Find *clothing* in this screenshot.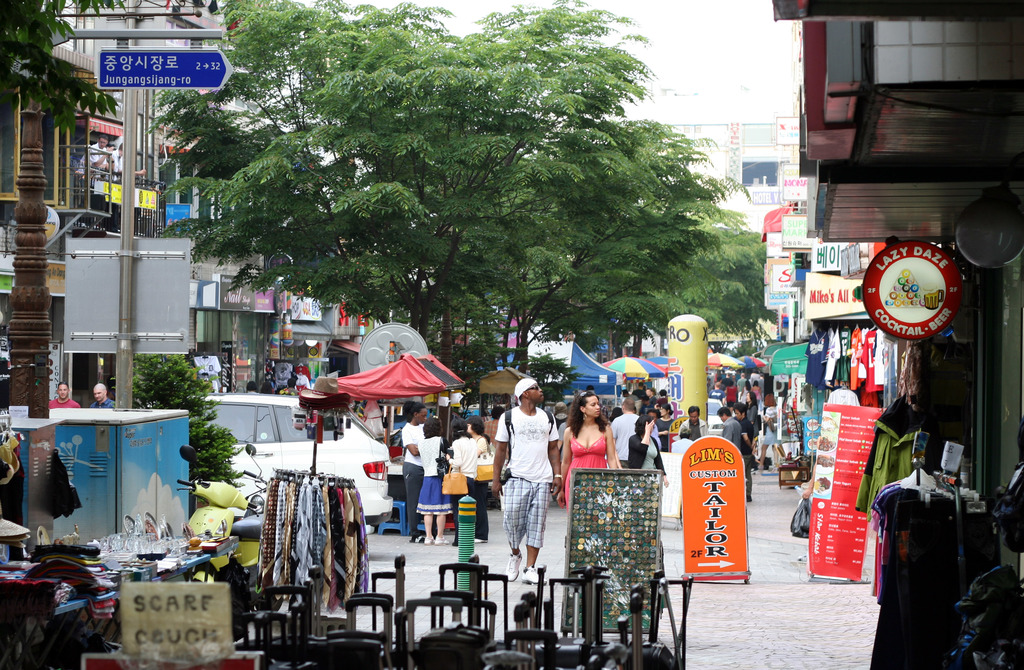
The bounding box for *clothing* is detection(401, 423, 427, 534).
